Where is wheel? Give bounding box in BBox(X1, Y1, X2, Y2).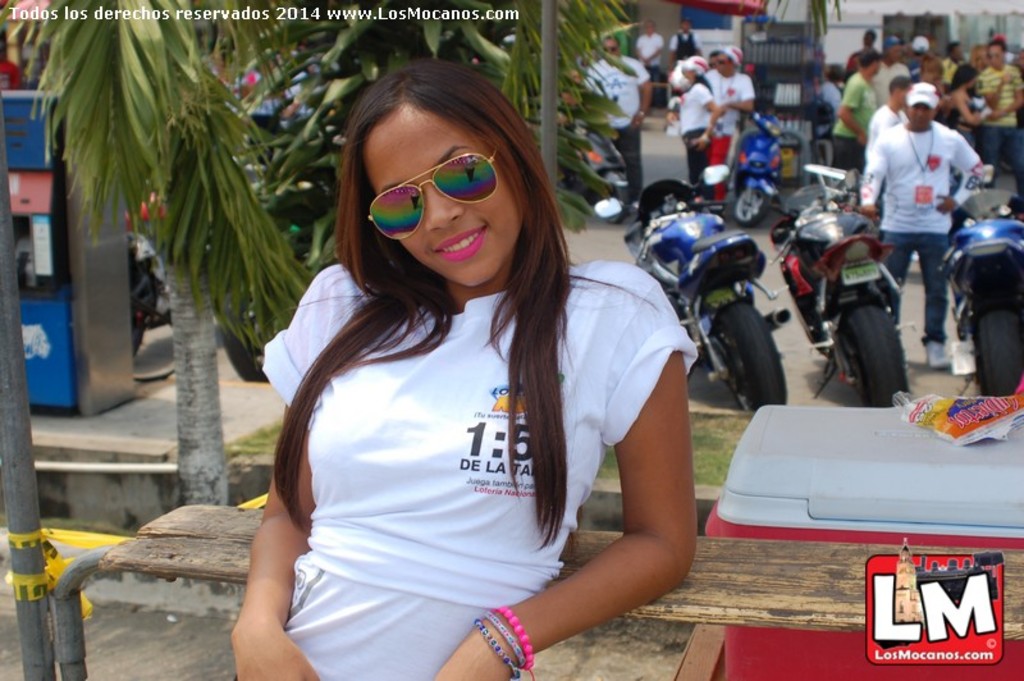
BBox(728, 187, 772, 227).
